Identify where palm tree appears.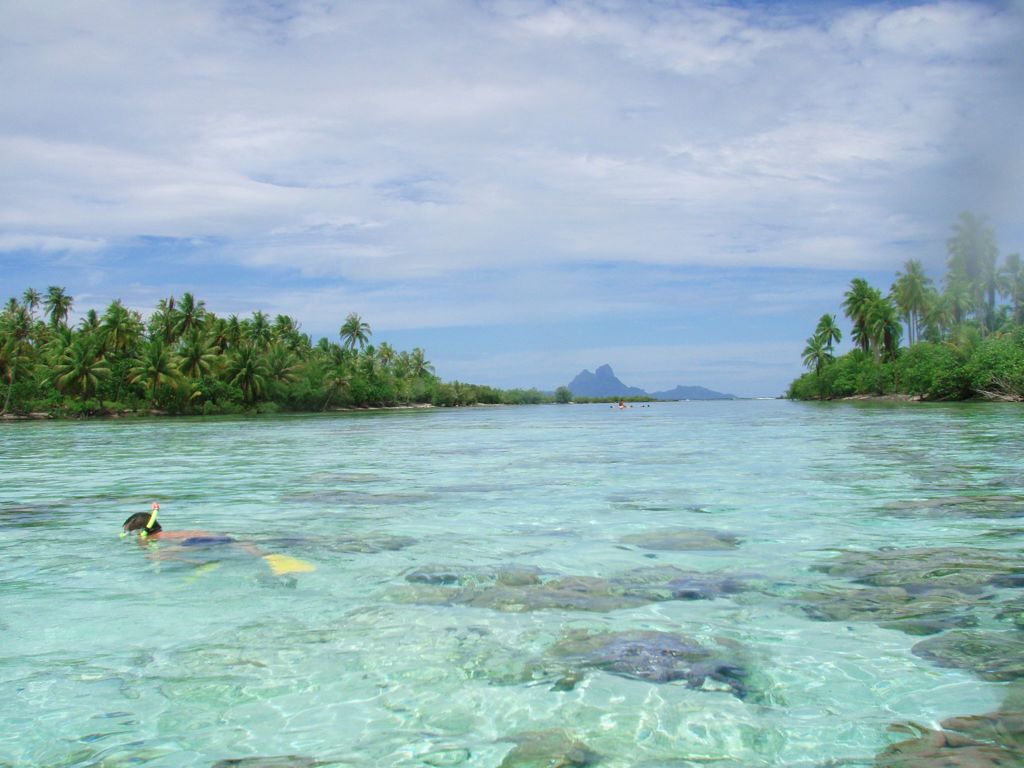
Appears at 215, 339, 262, 397.
